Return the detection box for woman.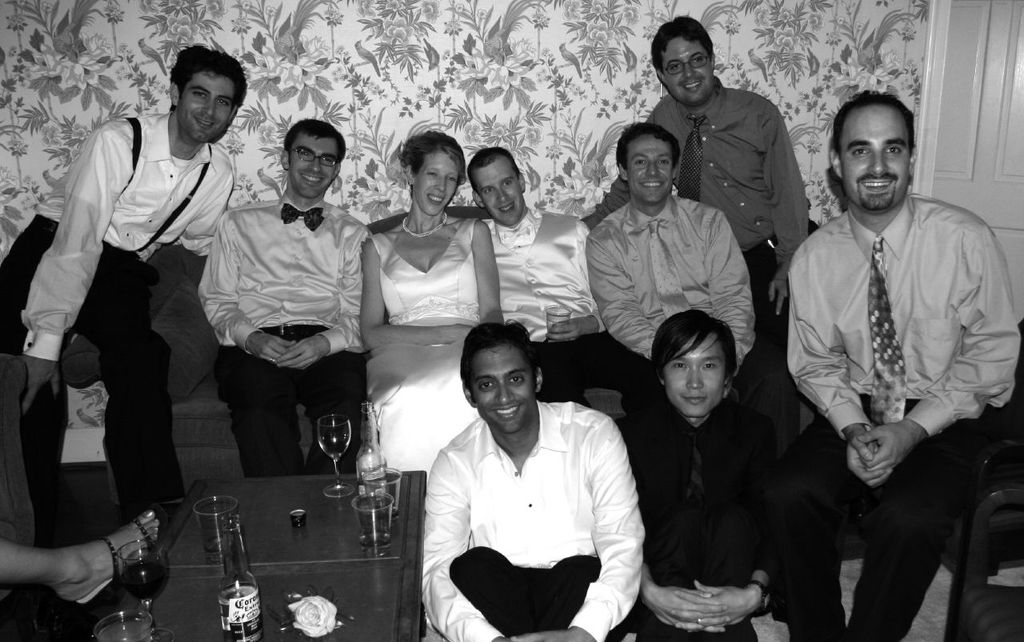
detection(364, 133, 538, 474).
